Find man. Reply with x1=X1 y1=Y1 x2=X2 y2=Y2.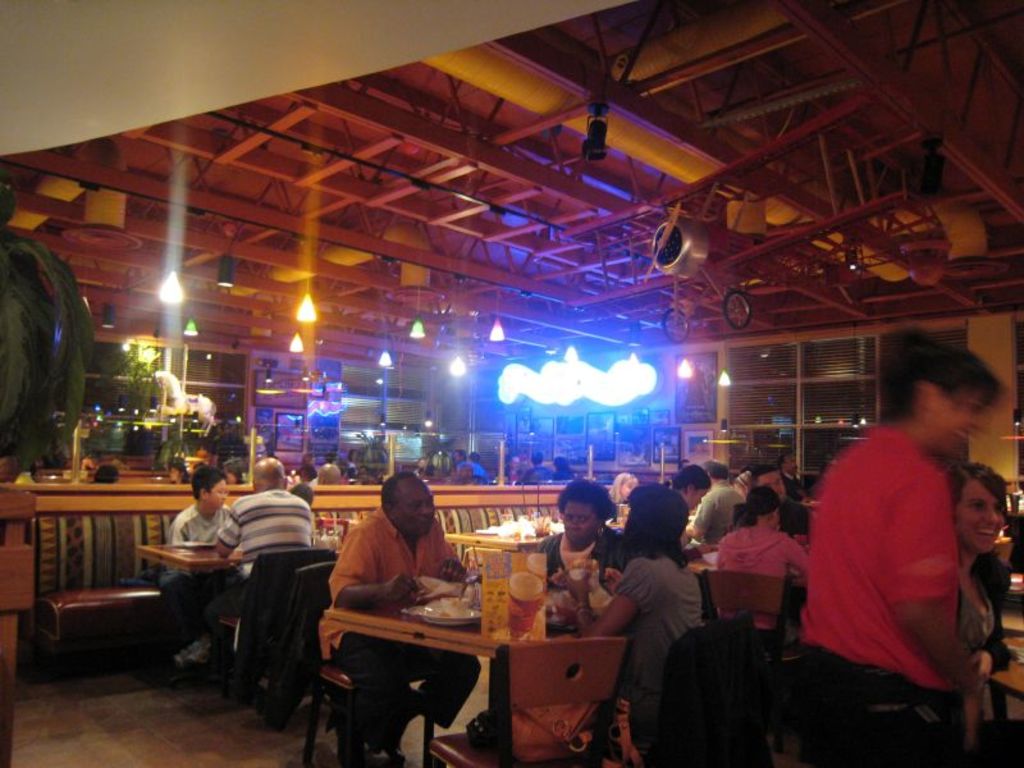
x1=695 y1=458 x2=744 y2=541.
